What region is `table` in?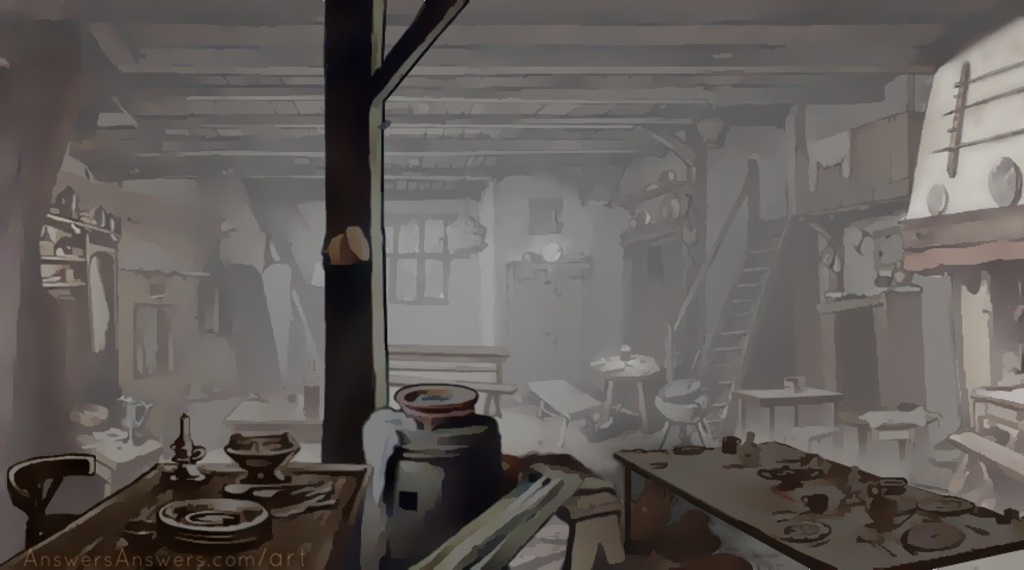
(594, 428, 940, 564).
